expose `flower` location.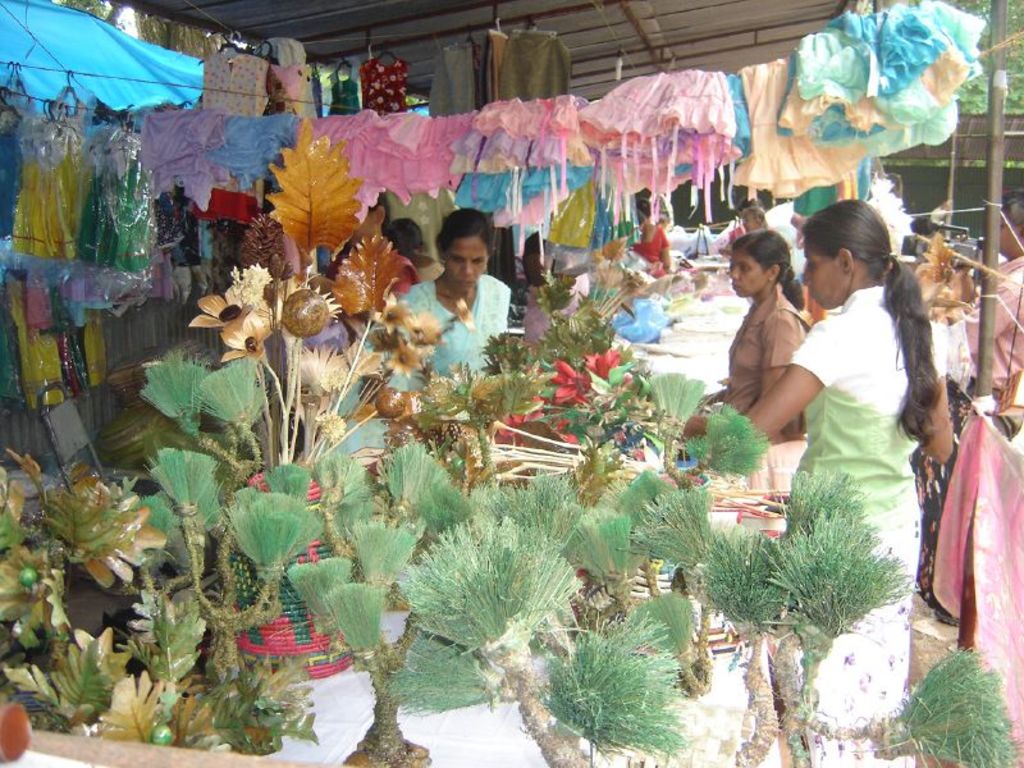
Exposed at 187:284:260:334.
